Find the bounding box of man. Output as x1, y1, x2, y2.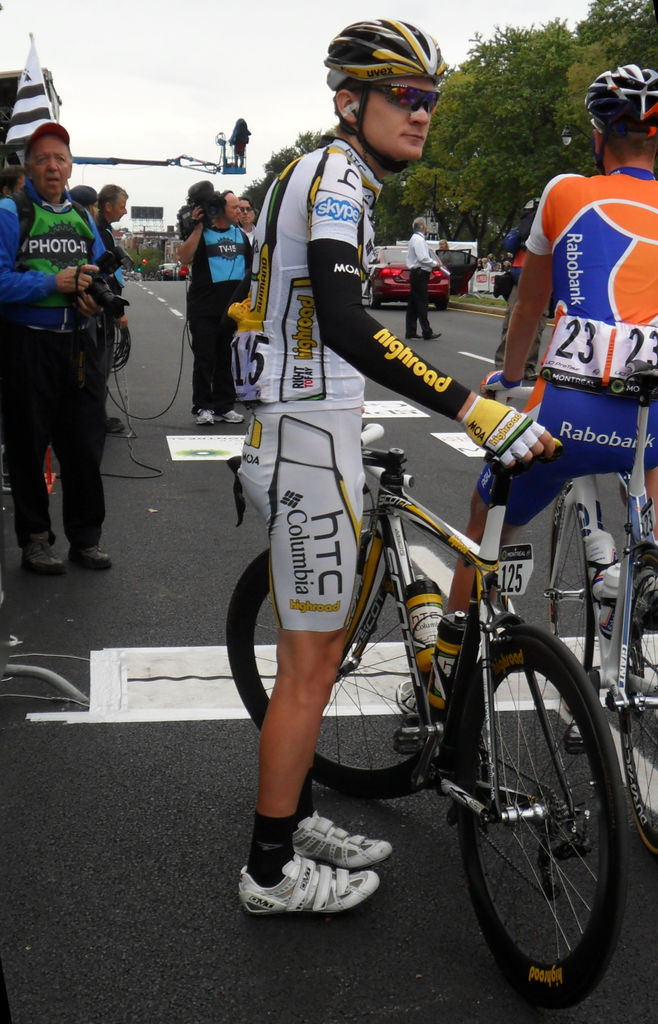
231, 17, 560, 916.
